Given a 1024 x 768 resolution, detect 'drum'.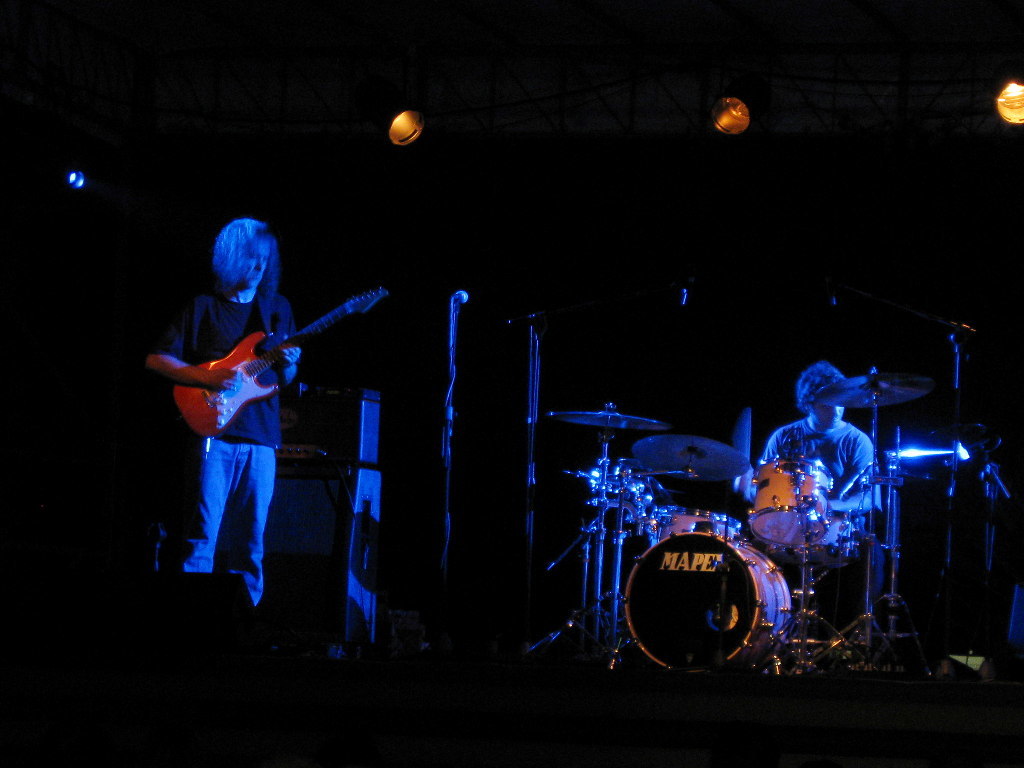
[644,505,744,546].
